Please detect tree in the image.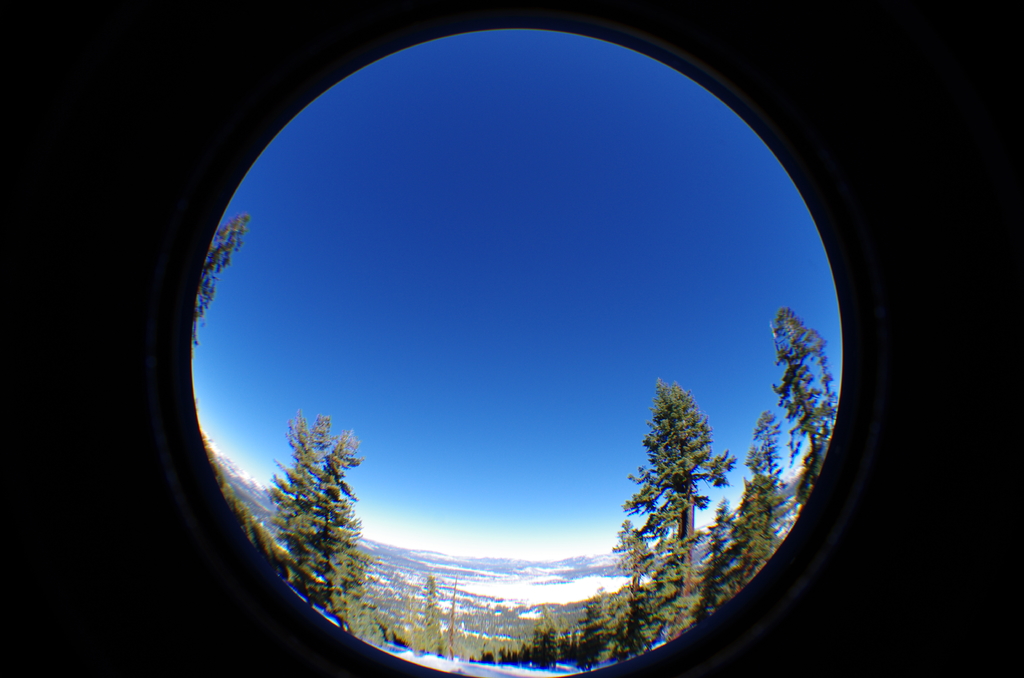
Rect(414, 569, 445, 666).
